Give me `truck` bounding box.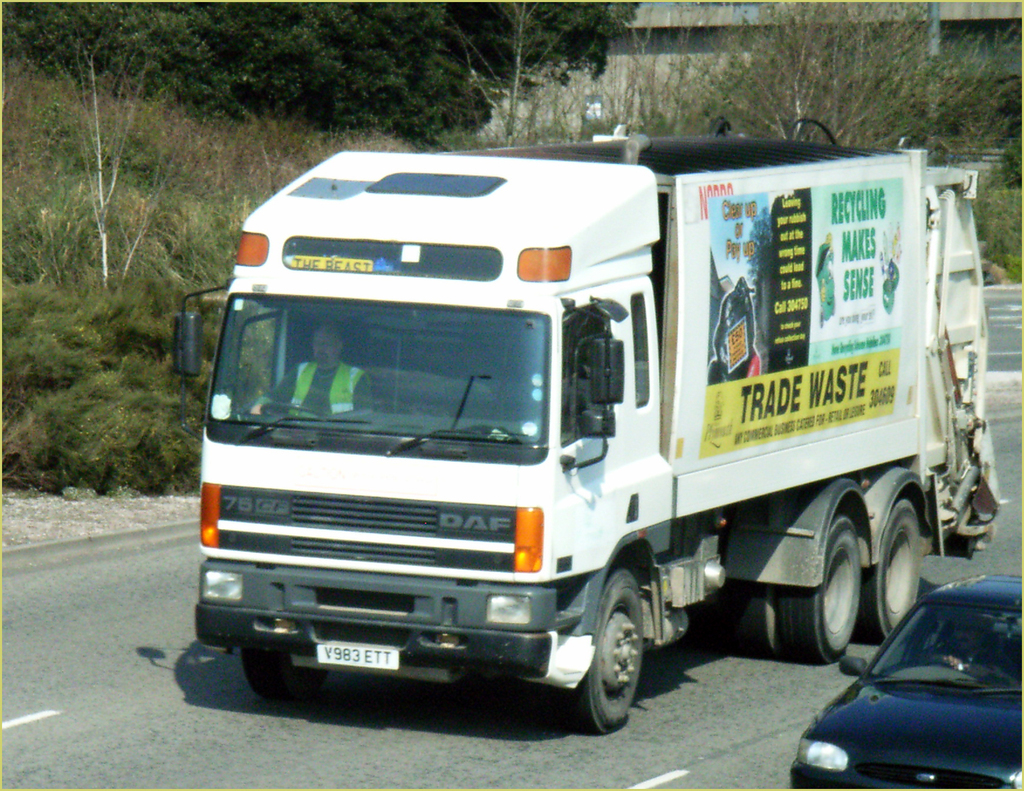
(190,115,988,742).
